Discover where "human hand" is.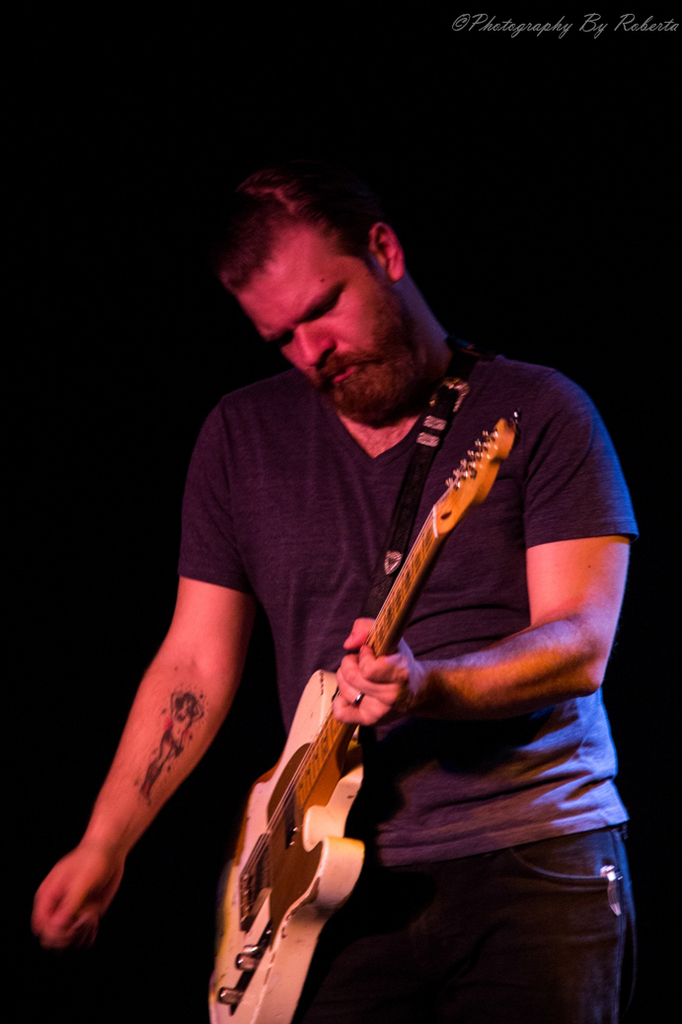
Discovered at Rect(27, 809, 163, 964).
